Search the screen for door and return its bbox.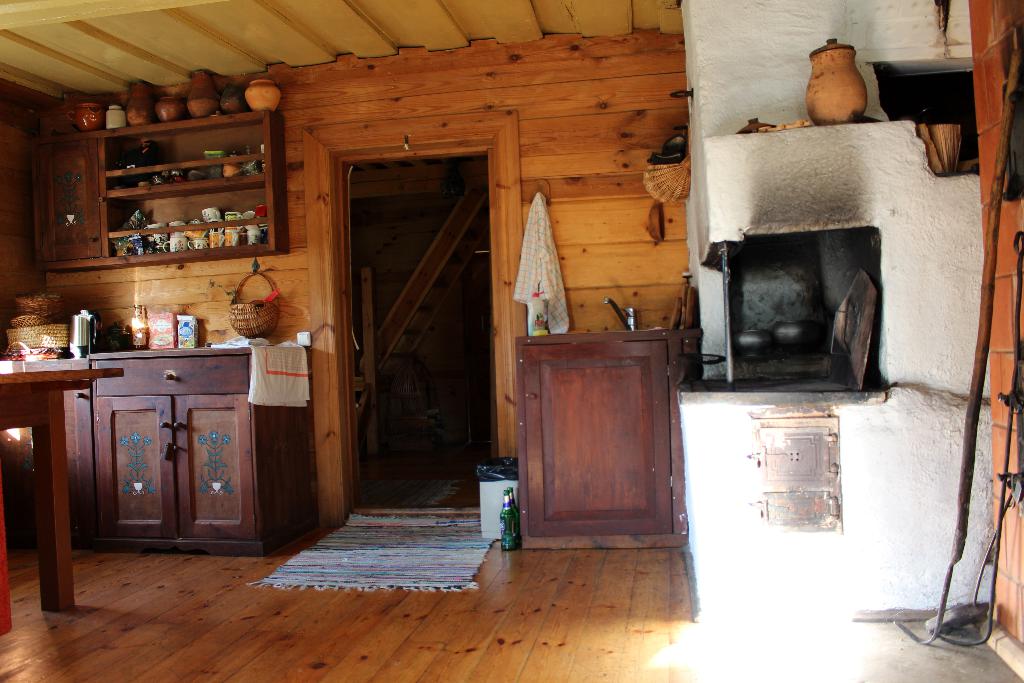
Found: (left=320, top=111, right=511, bottom=547).
